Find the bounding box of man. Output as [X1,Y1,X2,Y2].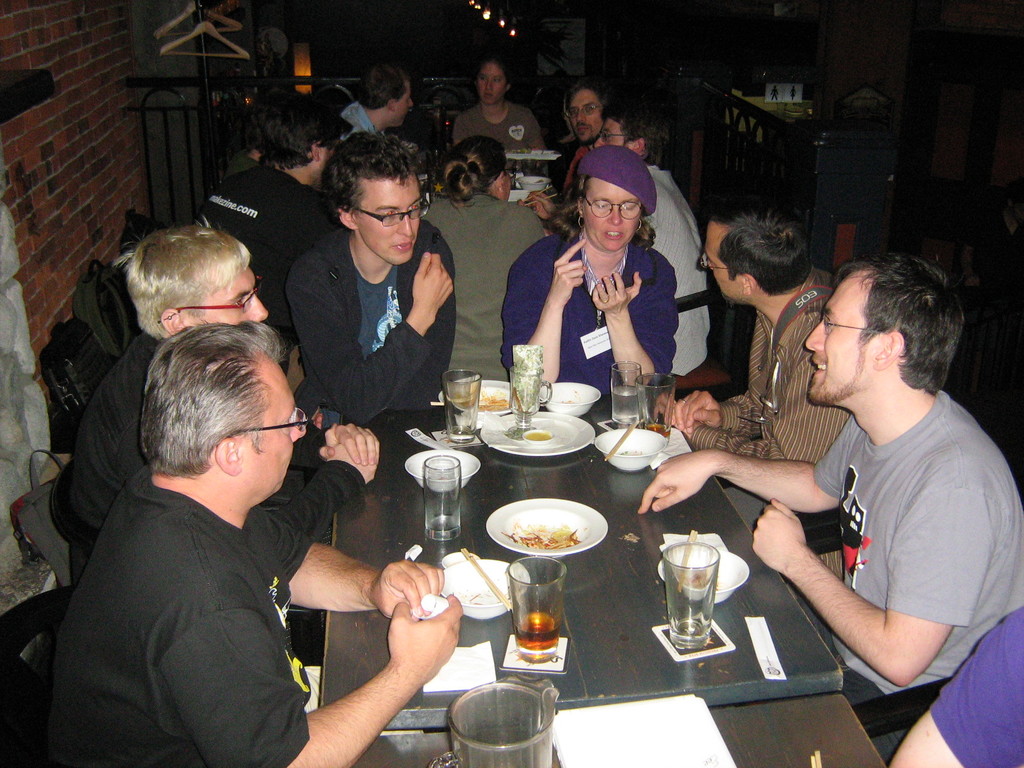
[33,316,463,767].
